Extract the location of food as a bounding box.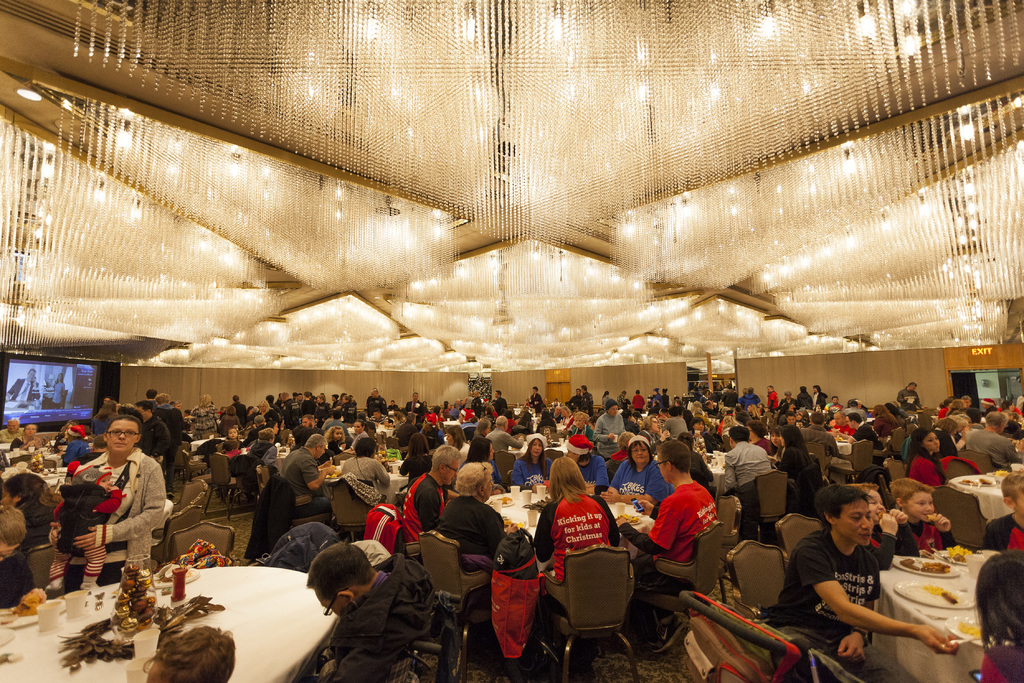
l=955, t=618, r=981, b=637.
